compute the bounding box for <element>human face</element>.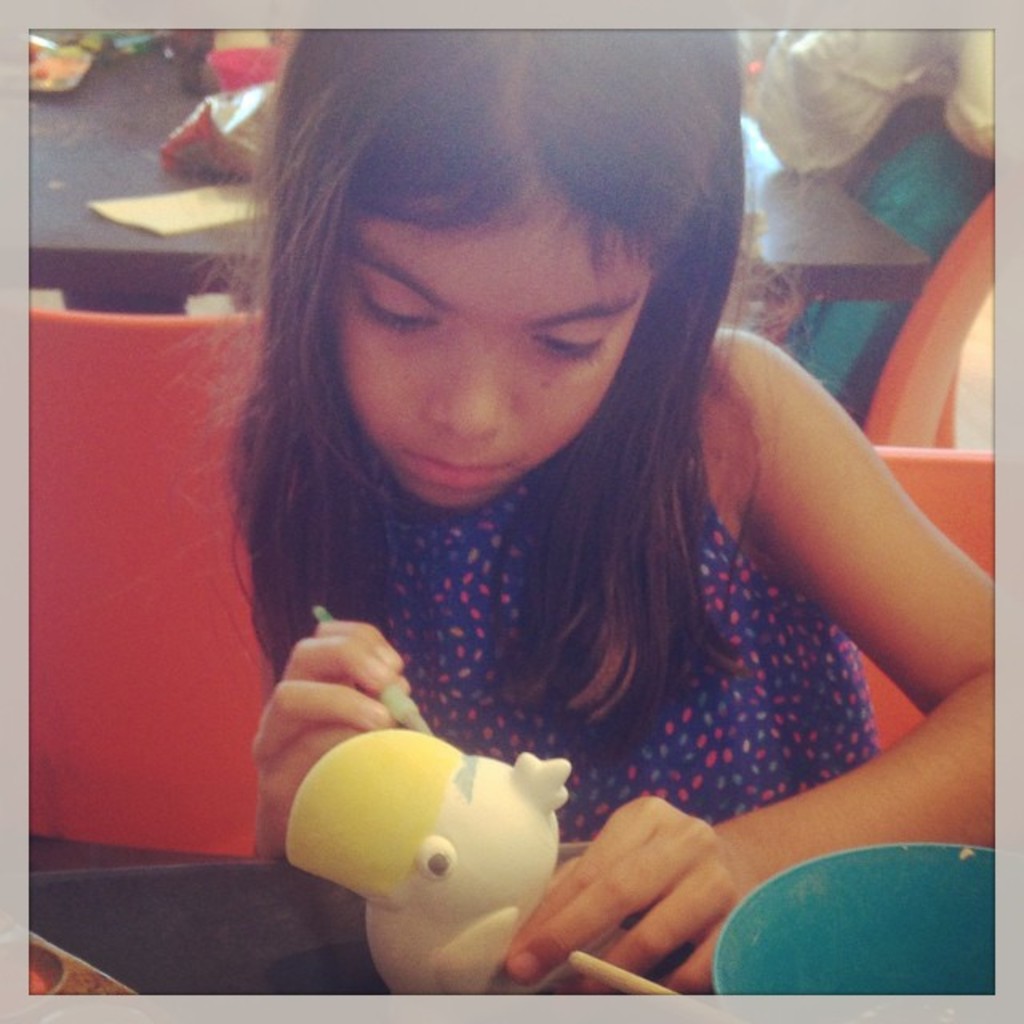
{"x1": 333, "y1": 163, "x2": 651, "y2": 509}.
